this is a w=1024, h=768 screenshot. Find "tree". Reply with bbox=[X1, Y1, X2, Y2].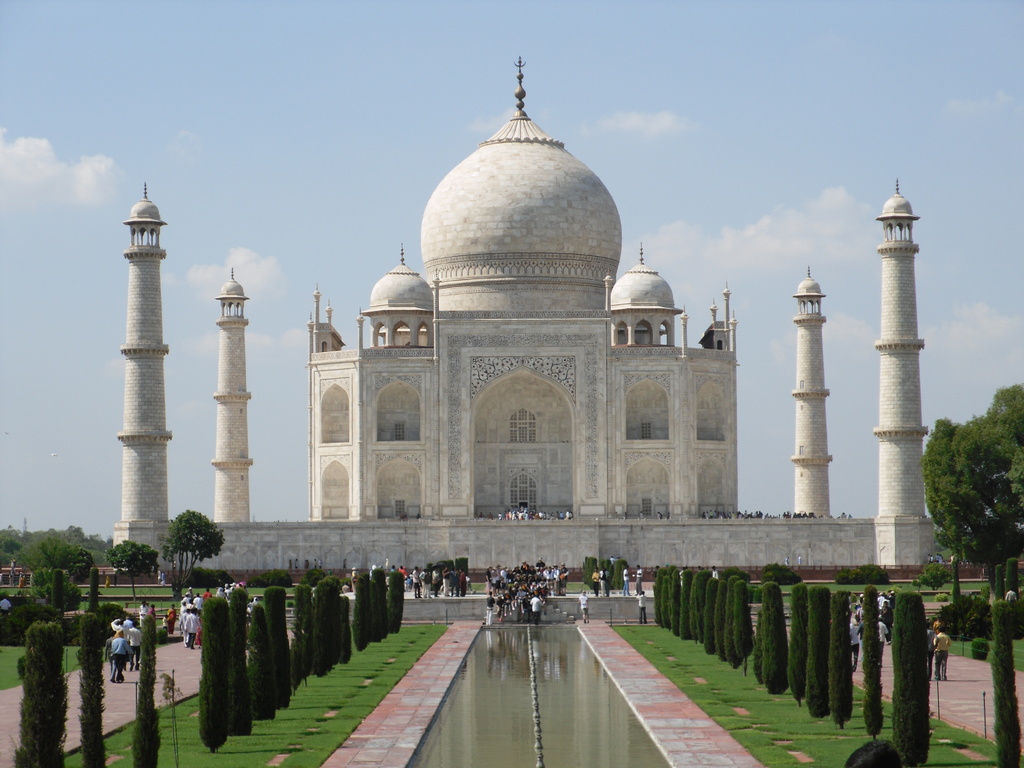
bbox=[9, 616, 70, 767].
